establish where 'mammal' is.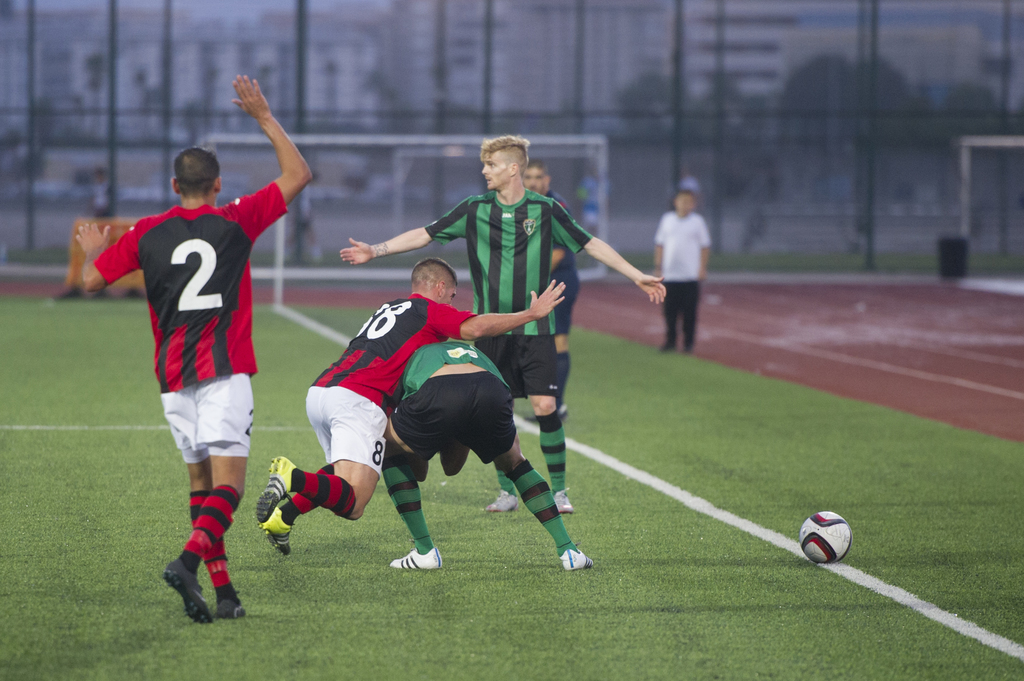
Established at bbox=(100, 74, 285, 610).
